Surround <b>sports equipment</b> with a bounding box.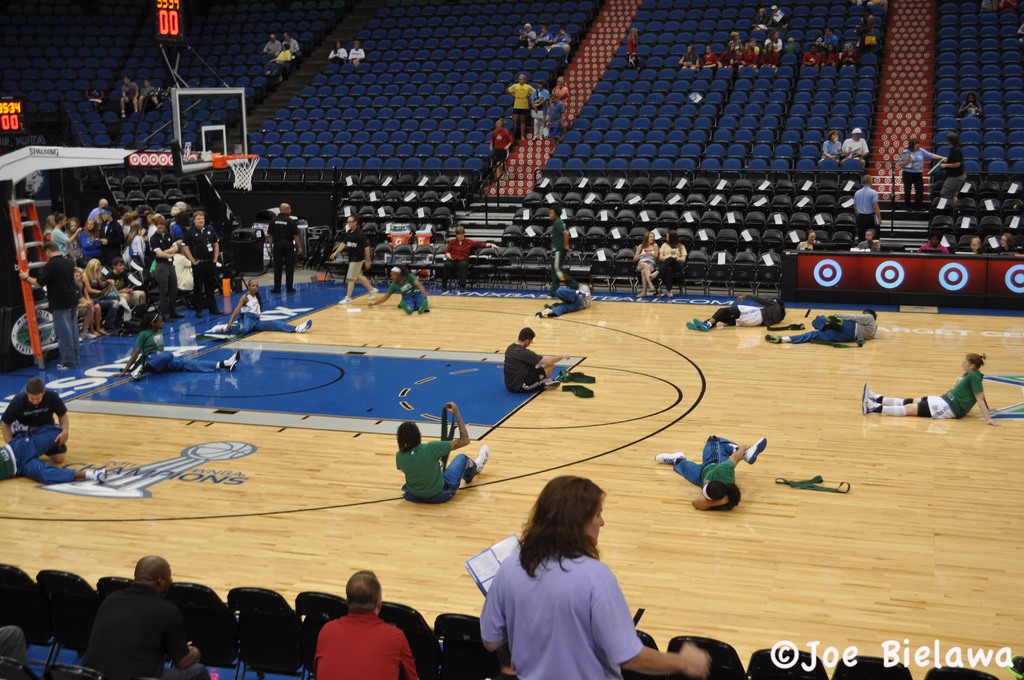
BBox(472, 446, 490, 473).
